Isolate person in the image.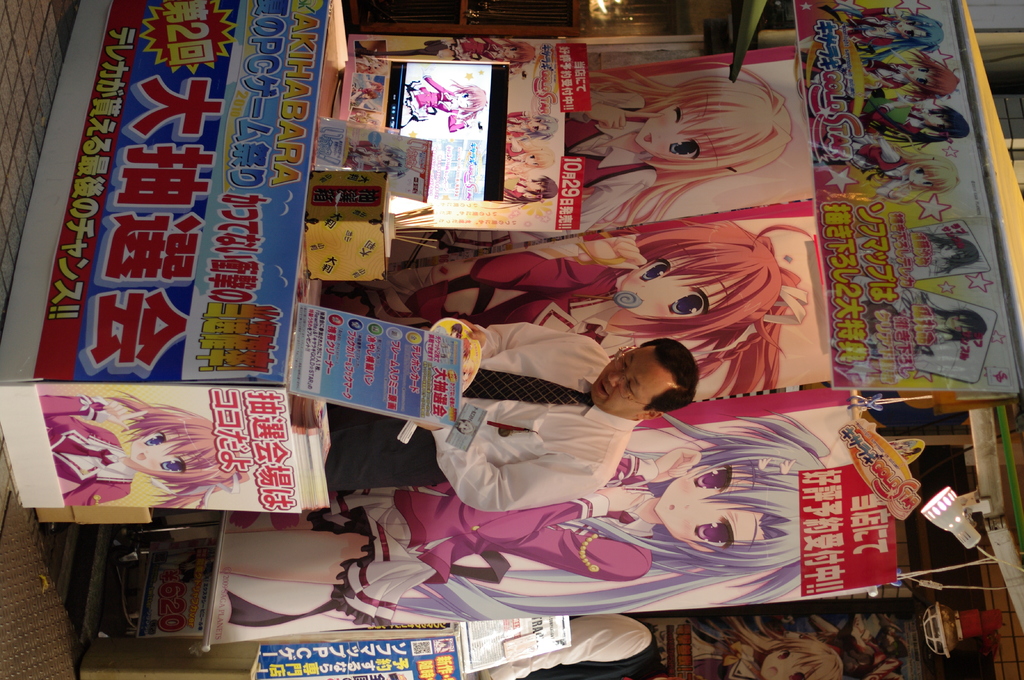
Isolated region: <box>328,315,698,511</box>.
